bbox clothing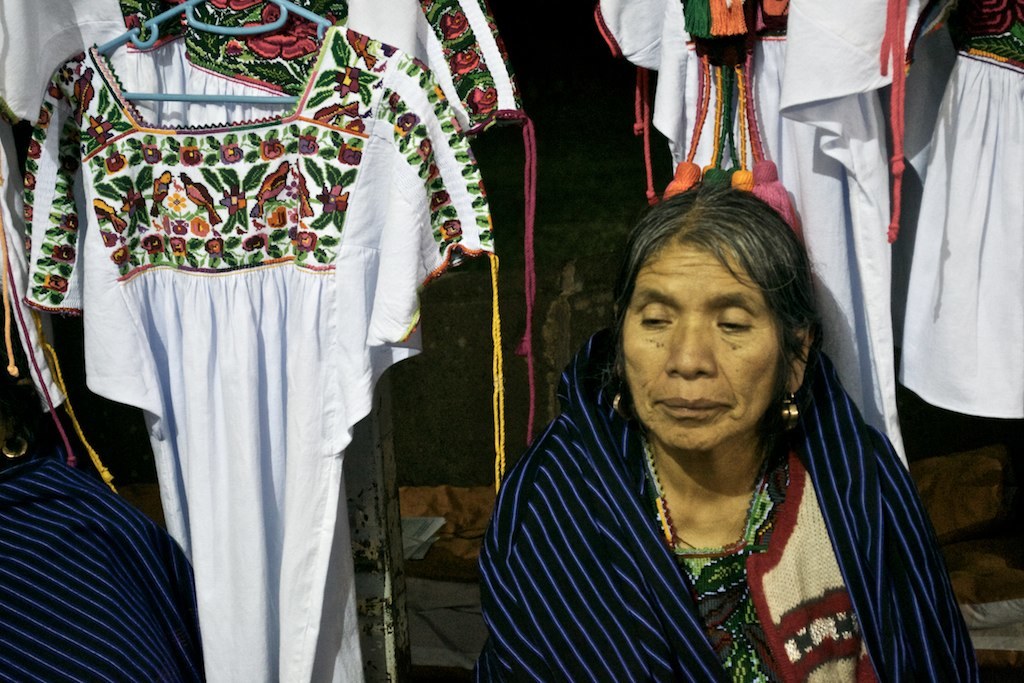
(585, 0, 932, 457)
